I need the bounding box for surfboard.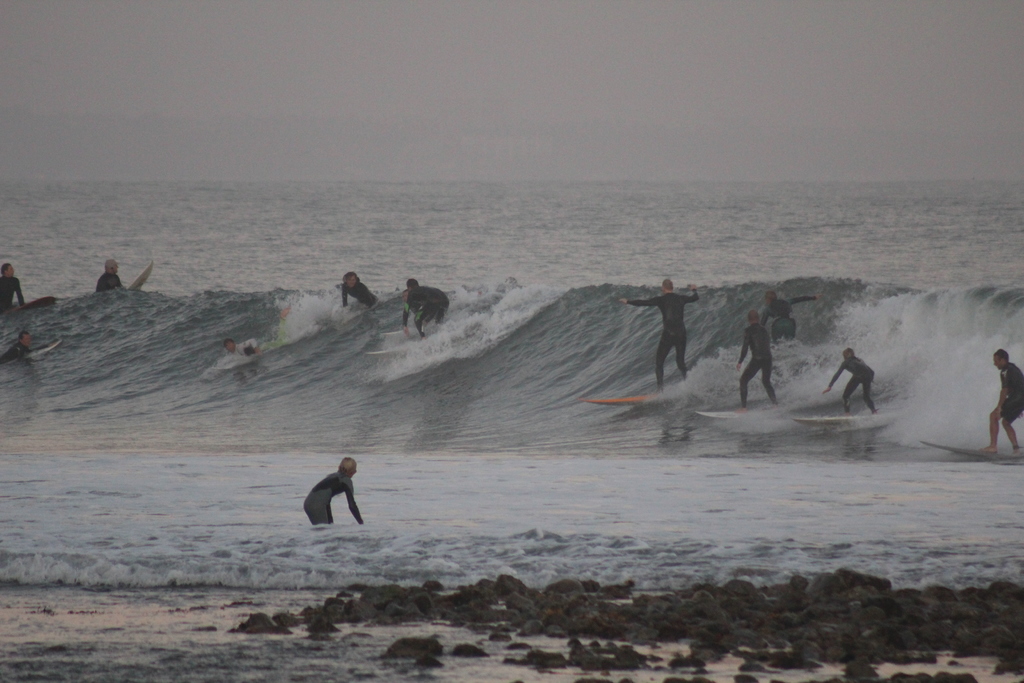
Here it is: left=10, top=291, right=63, bottom=309.
